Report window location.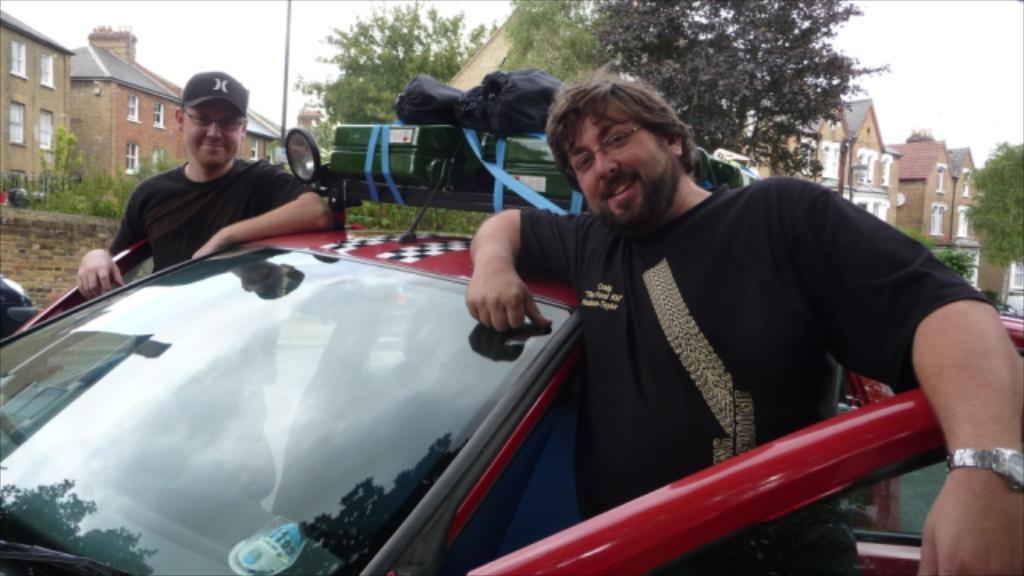
Report: x1=11, y1=42, x2=27, y2=77.
